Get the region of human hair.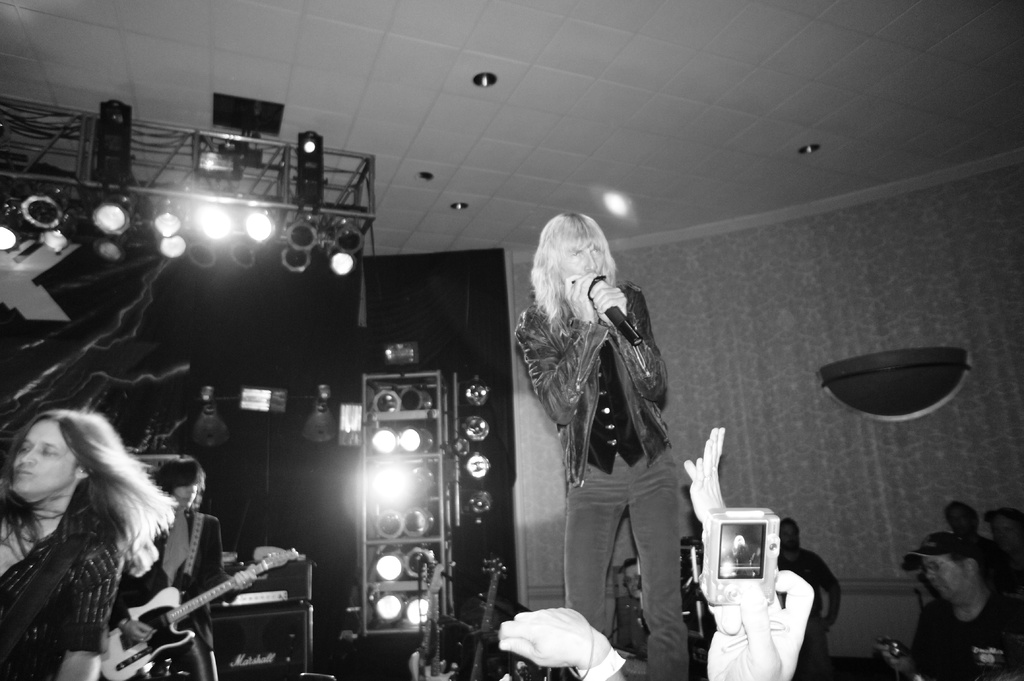
531:207:619:327.
